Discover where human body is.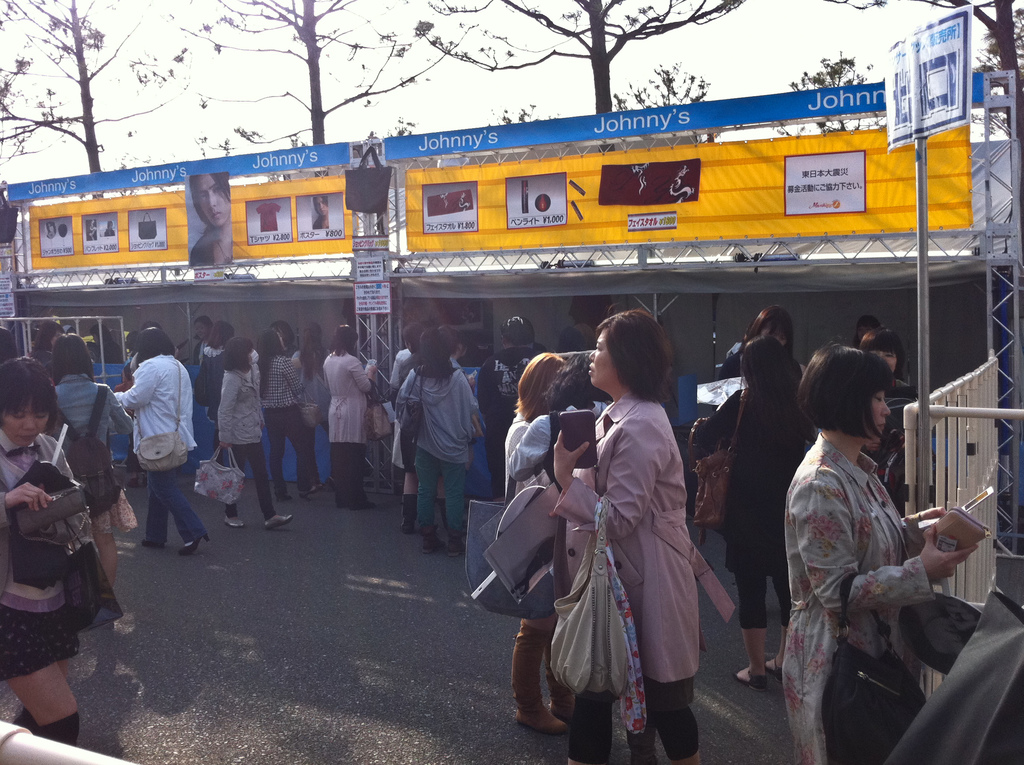
Discovered at x1=844 y1=306 x2=879 y2=346.
